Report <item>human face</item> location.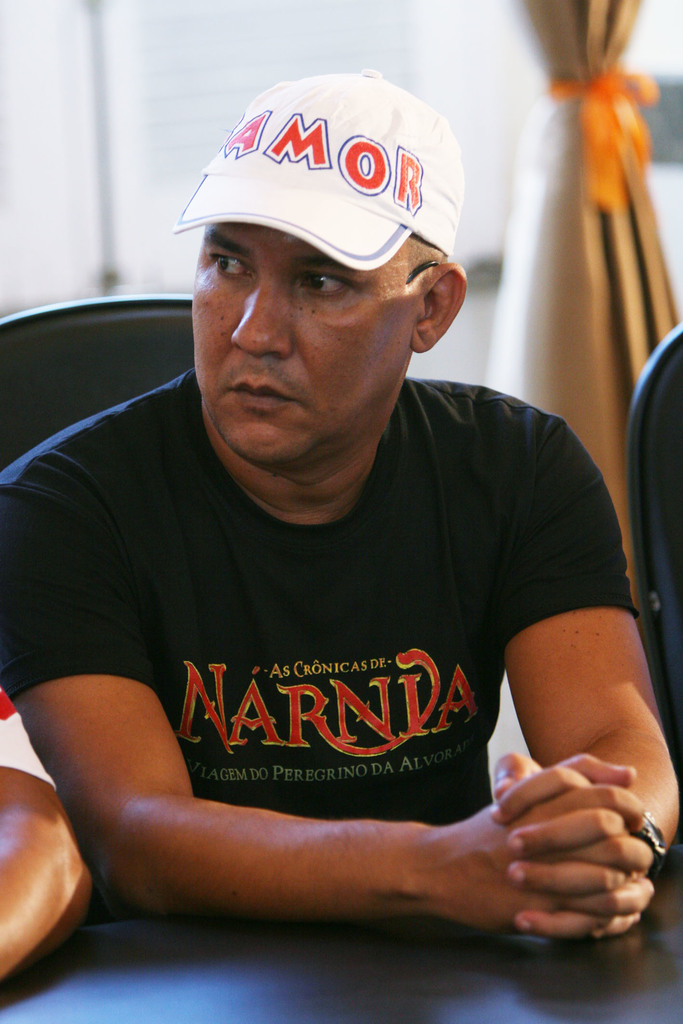
Report: BBox(190, 226, 425, 466).
